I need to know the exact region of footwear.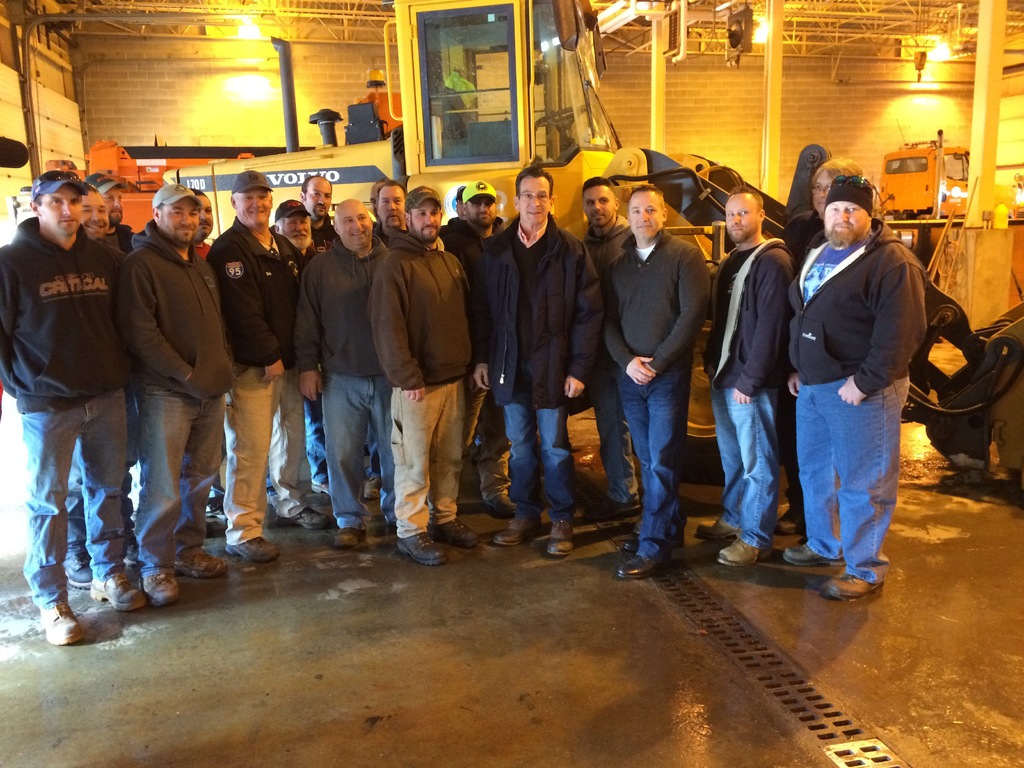
Region: 173,545,230,581.
